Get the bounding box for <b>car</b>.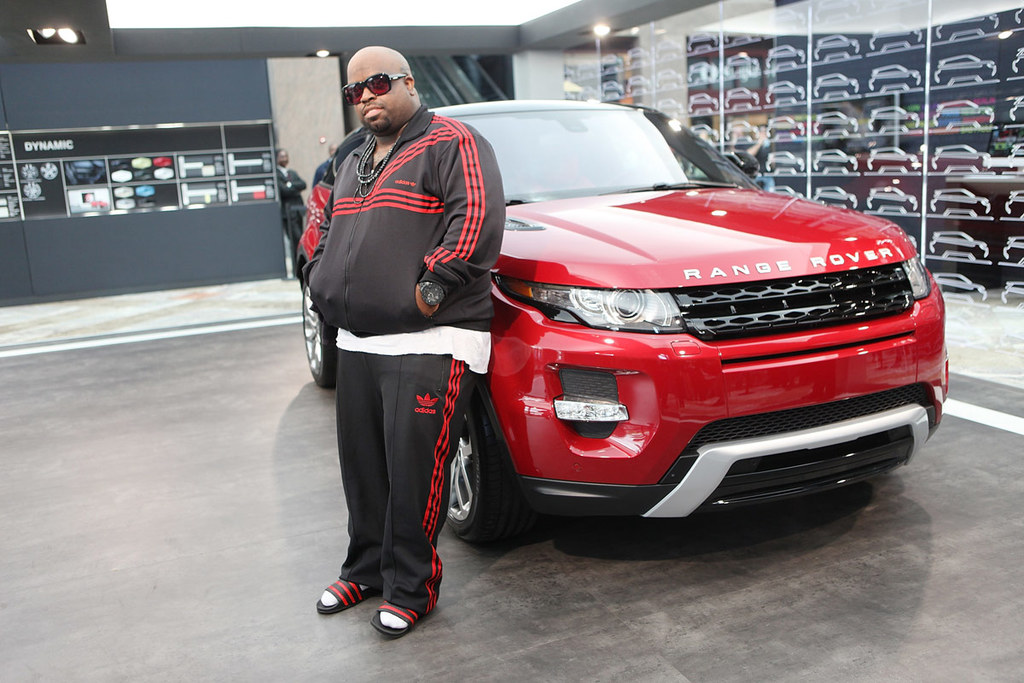
region(870, 22, 919, 50).
